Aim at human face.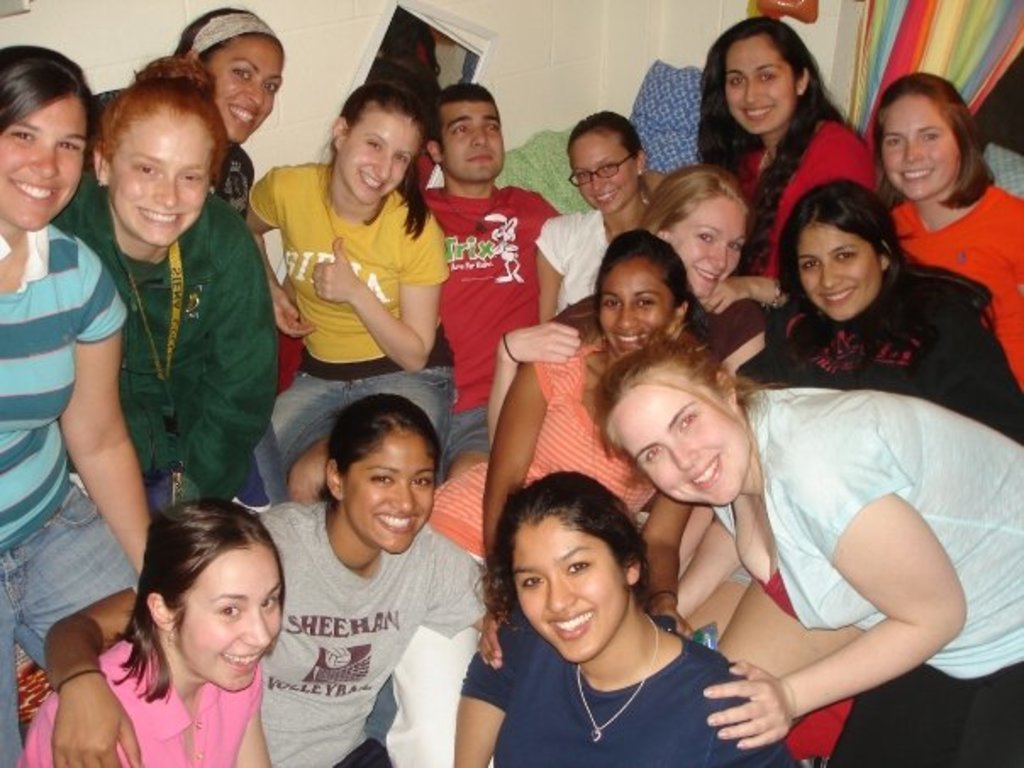
Aimed at (439, 102, 507, 180).
